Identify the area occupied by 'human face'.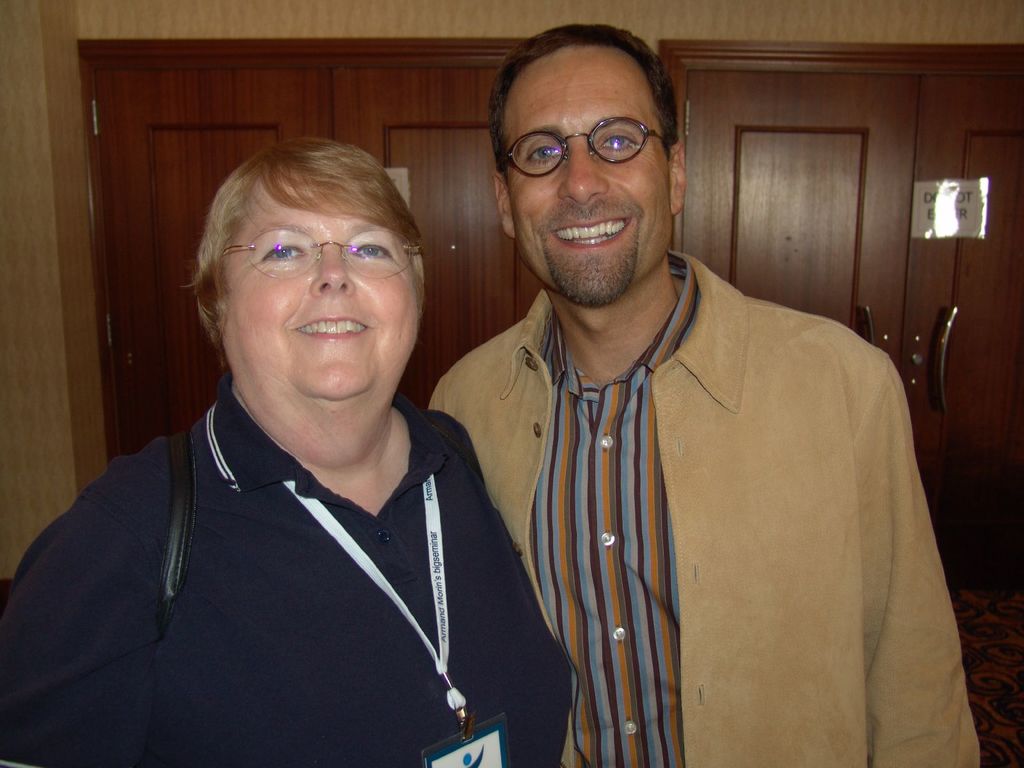
Area: [225, 181, 426, 418].
